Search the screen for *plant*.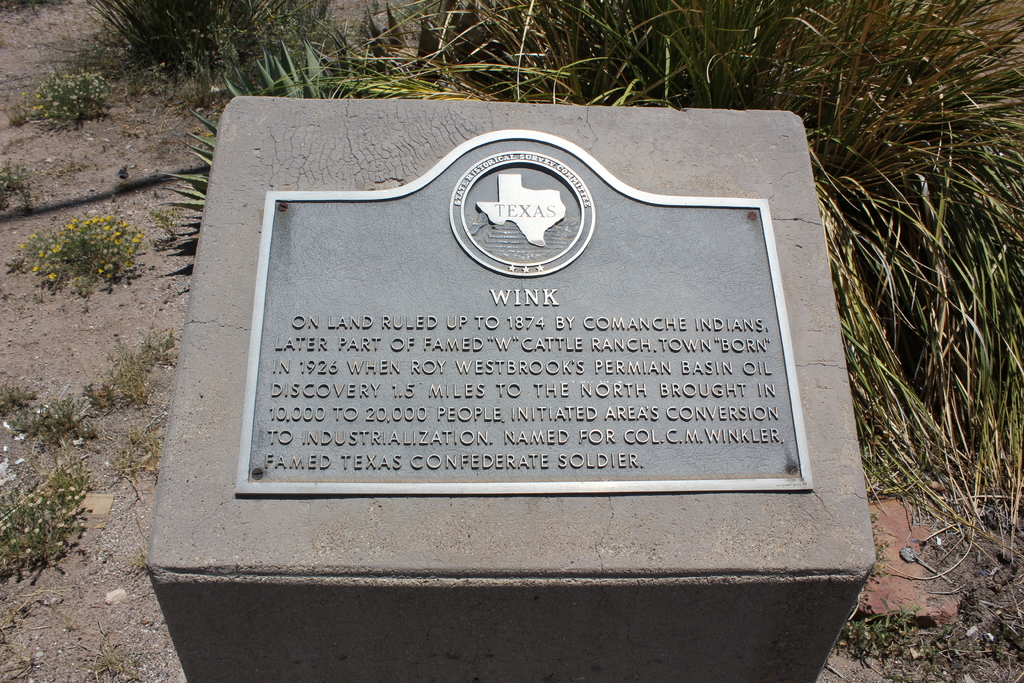
Found at crop(325, 51, 498, 111).
